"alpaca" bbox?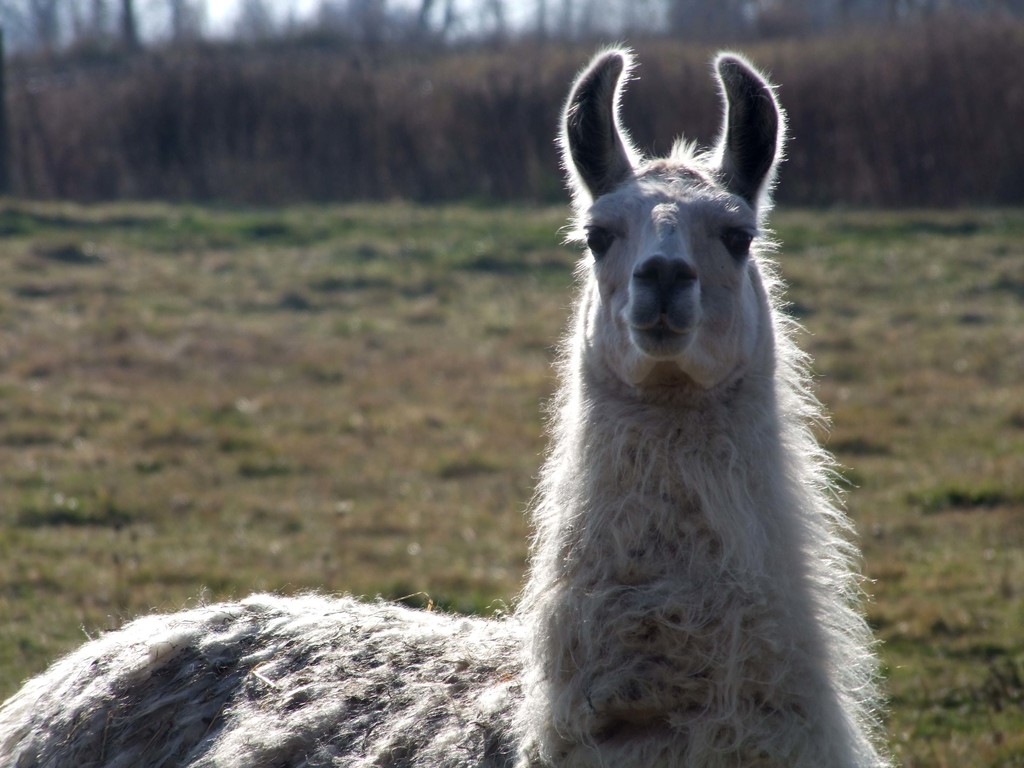
(0, 45, 890, 767)
